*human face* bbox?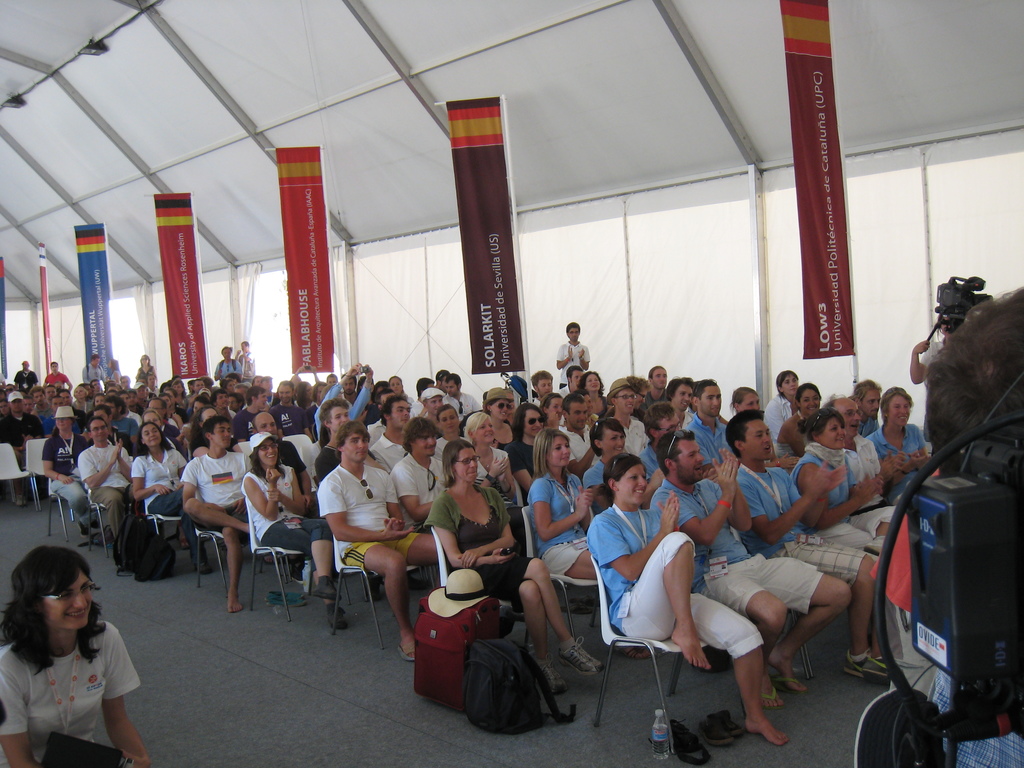
{"left": 650, "top": 366, "right": 667, "bottom": 392}
